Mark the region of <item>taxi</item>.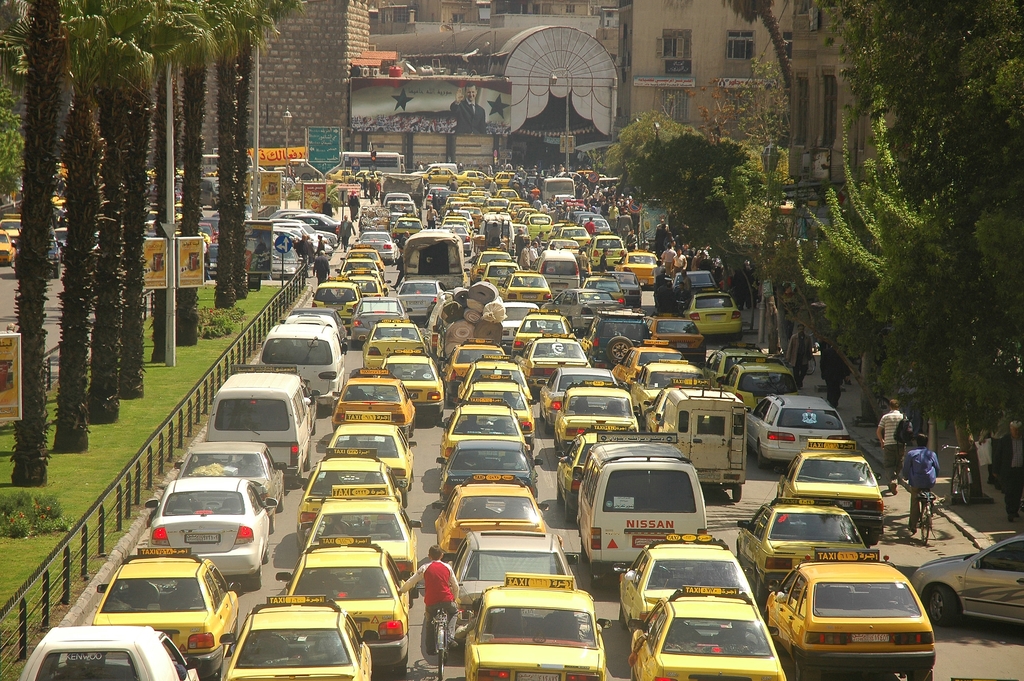
Region: 296 450 408 550.
